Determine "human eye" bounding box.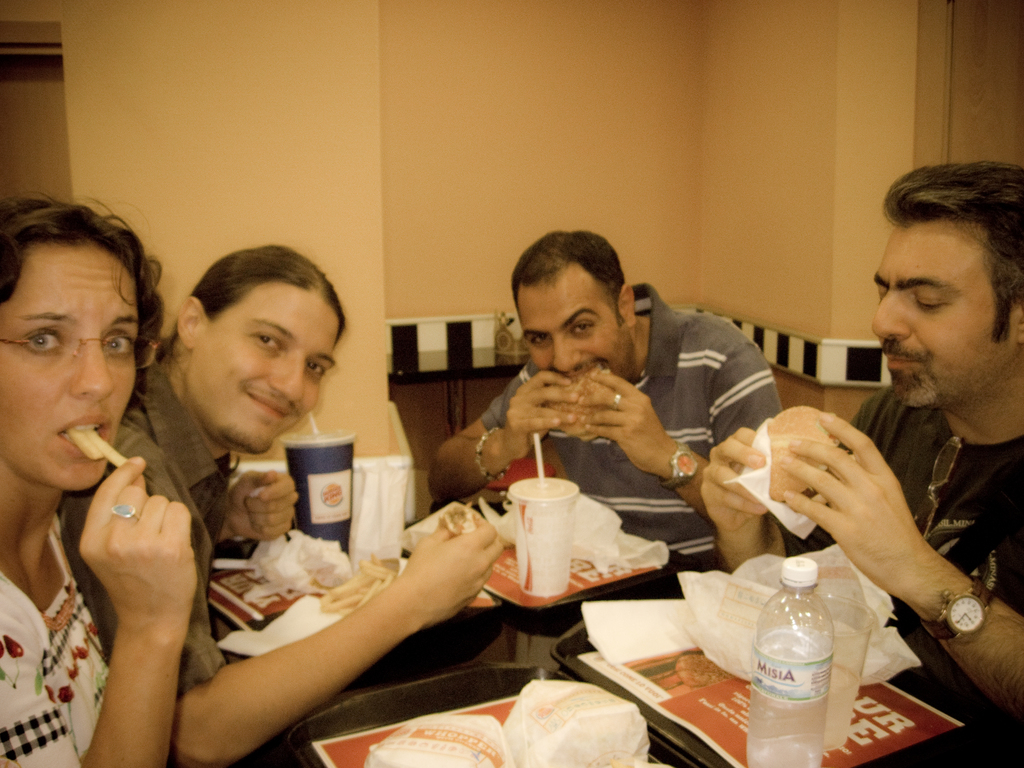
Determined: (102,325,136,357).
